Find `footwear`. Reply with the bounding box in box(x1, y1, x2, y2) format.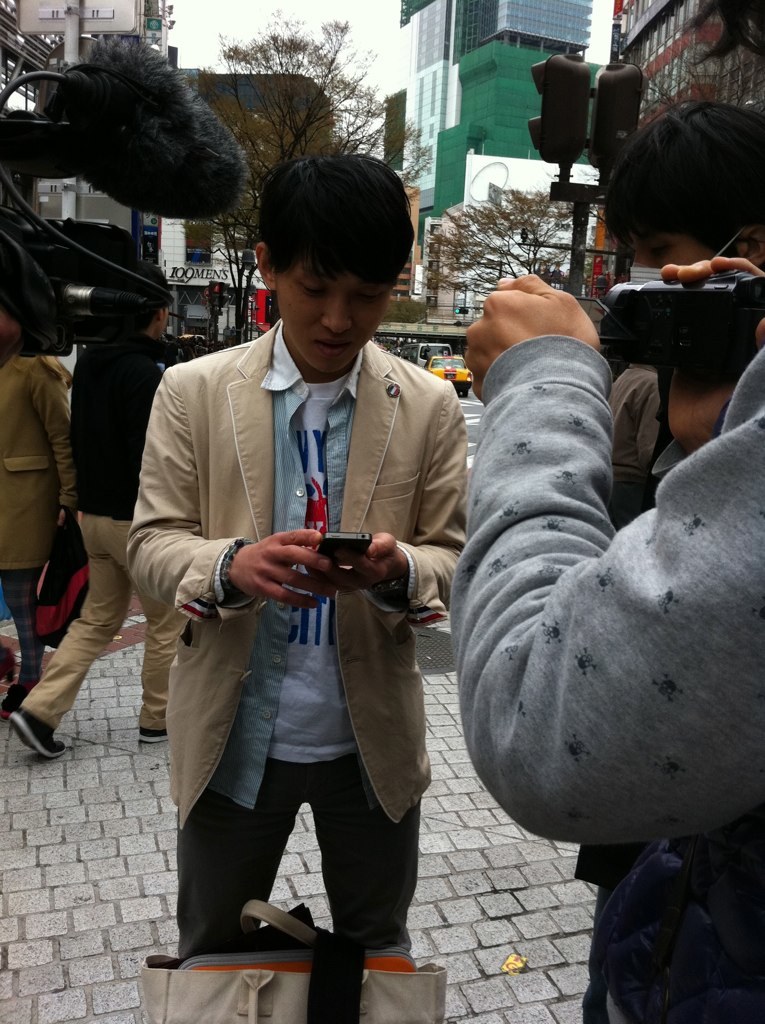
box(142, 721, 169, 744).
